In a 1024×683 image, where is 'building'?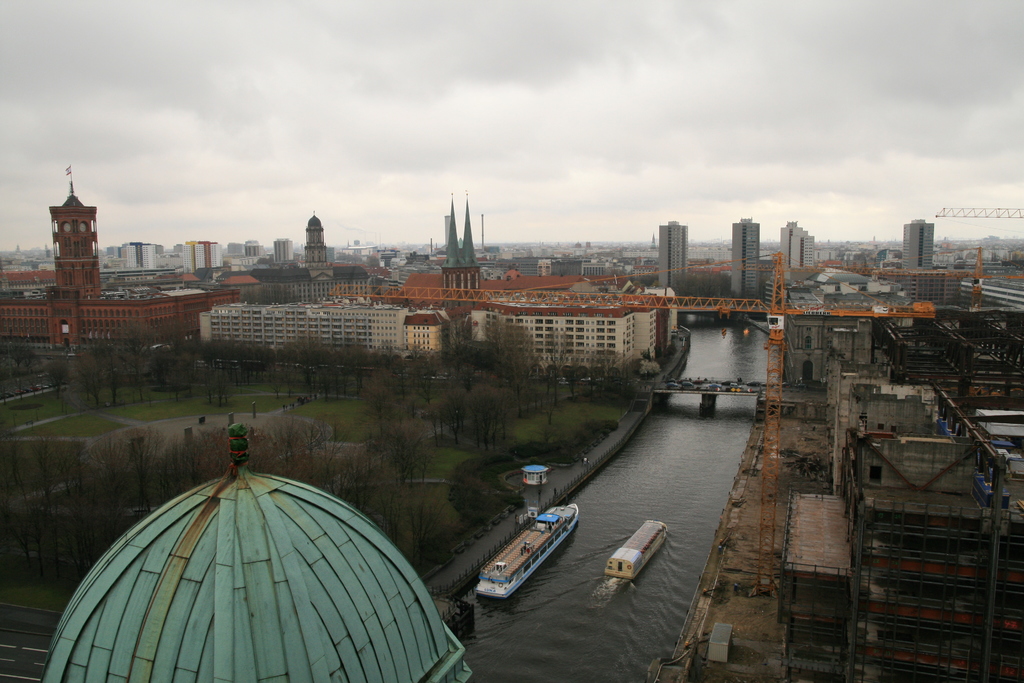
crop(781, 218, 817, 269).
